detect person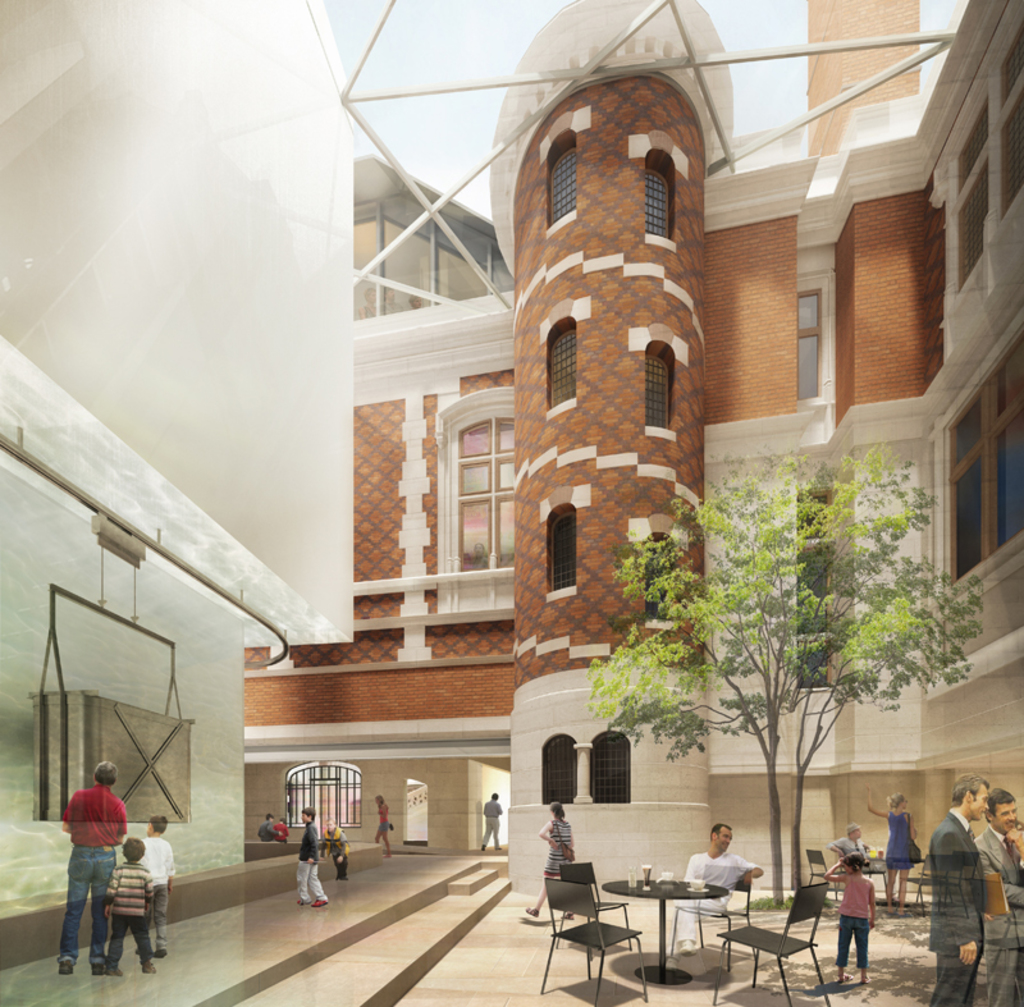
locate(681, 819, 769, 944)
